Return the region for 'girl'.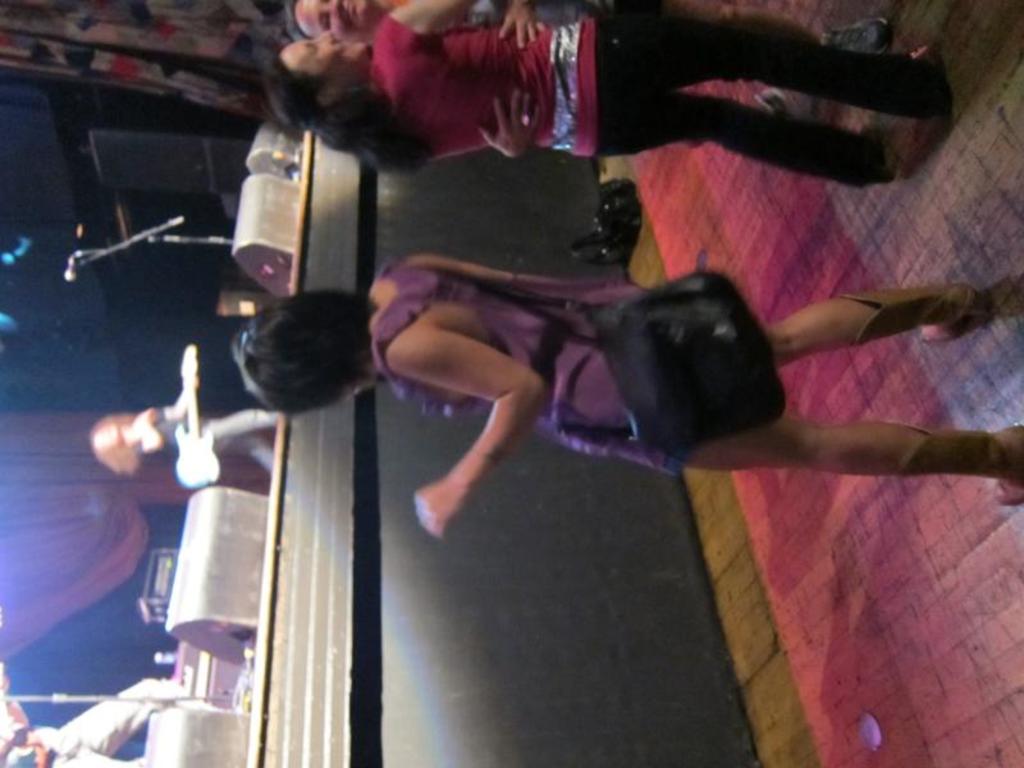
rect(93, 383, 280, 483).
